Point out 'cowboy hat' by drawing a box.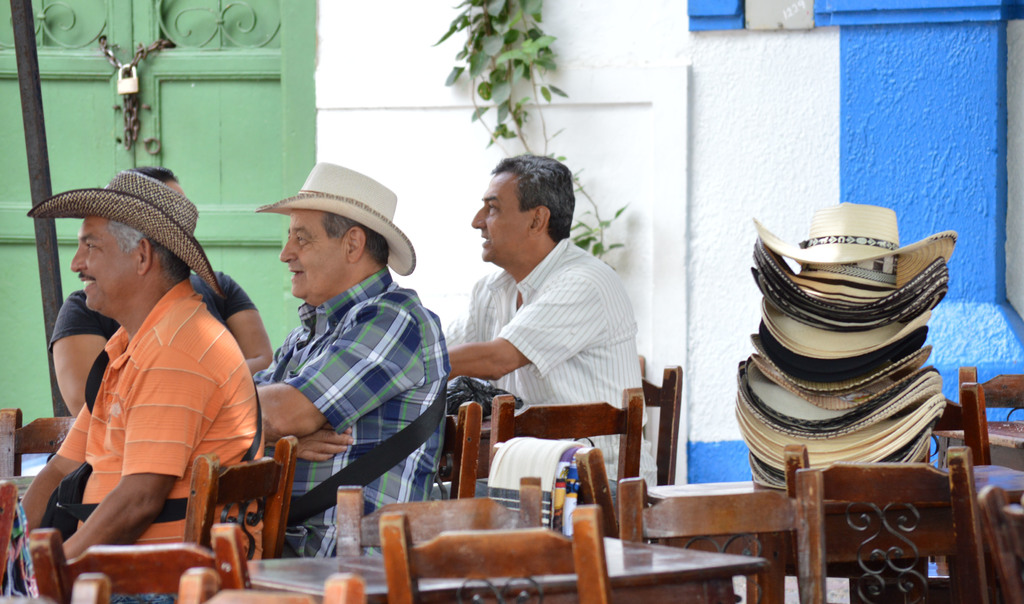
detection(248, 154, 415, 291).
